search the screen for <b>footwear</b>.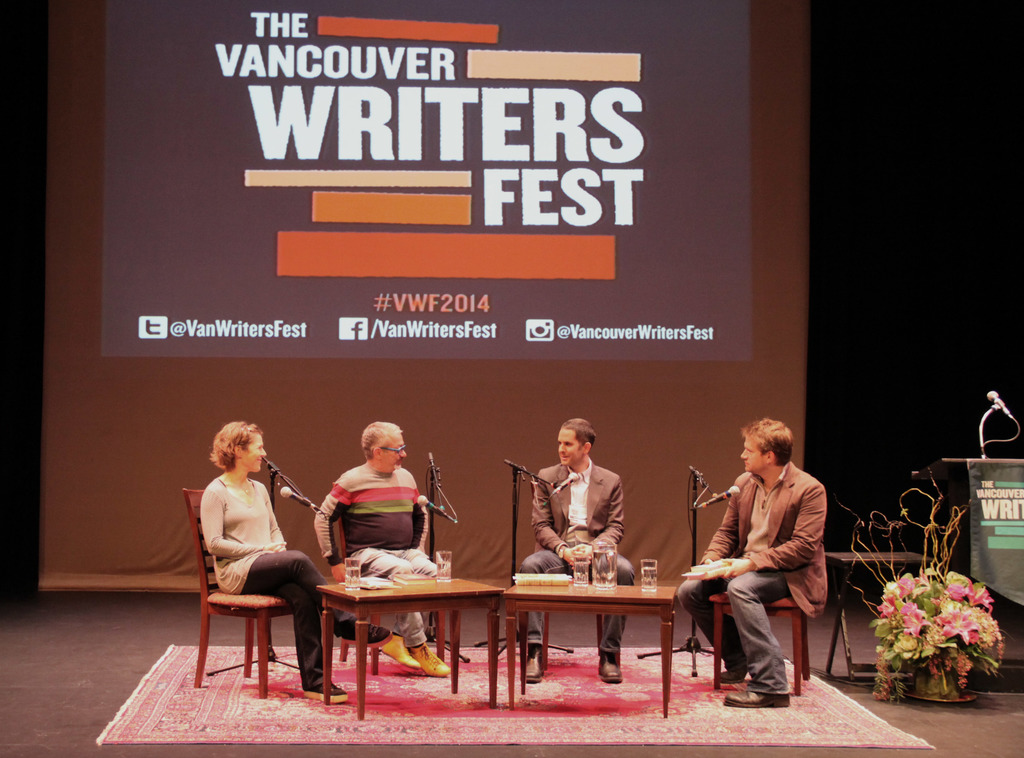
Found at region(404, 648, 454, 678).
